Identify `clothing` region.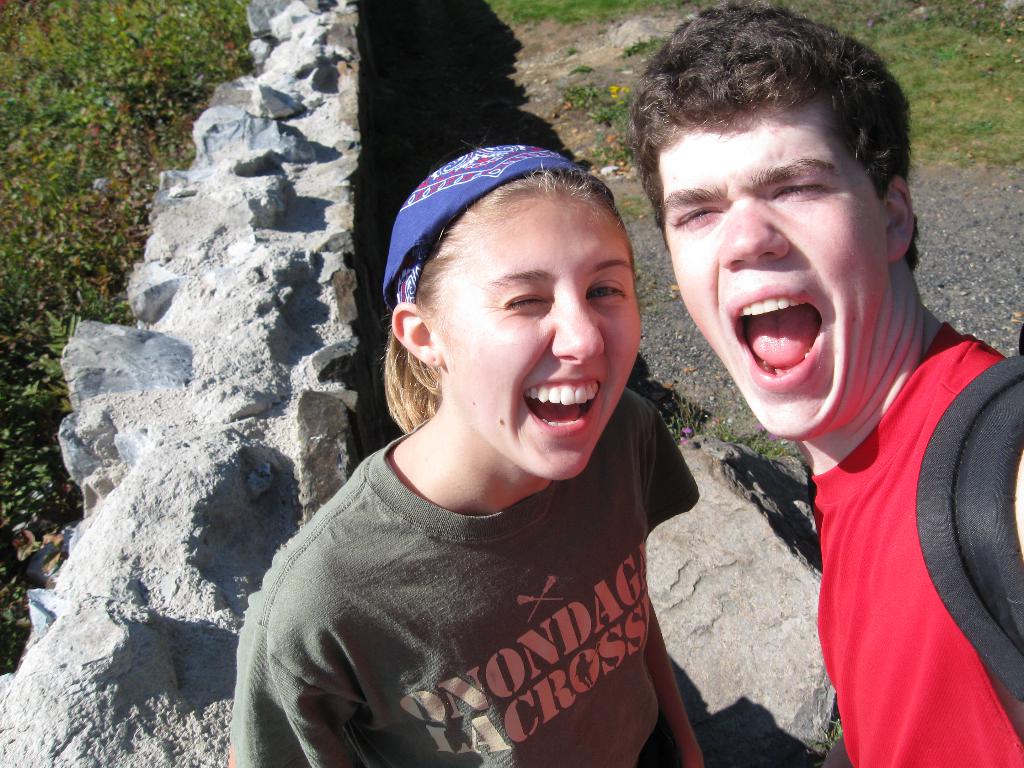
Region: box(236, 375, 724, 767).
